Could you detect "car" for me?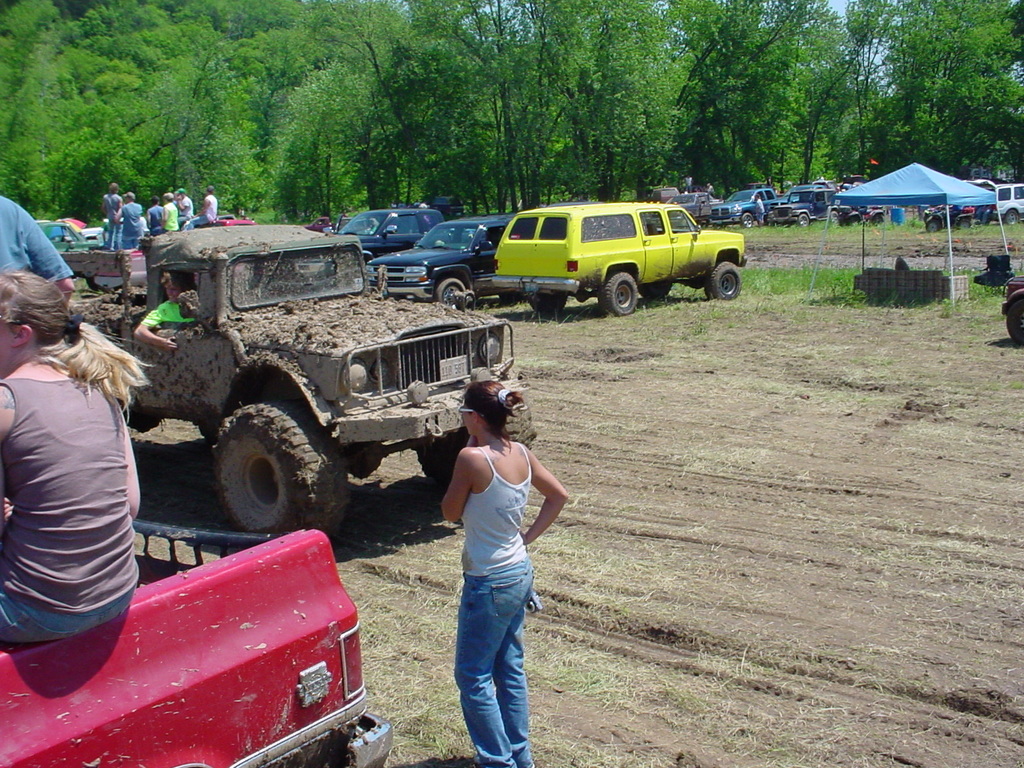
Detection result: <bbox>989, 184, 1023, 223</bbox>.
